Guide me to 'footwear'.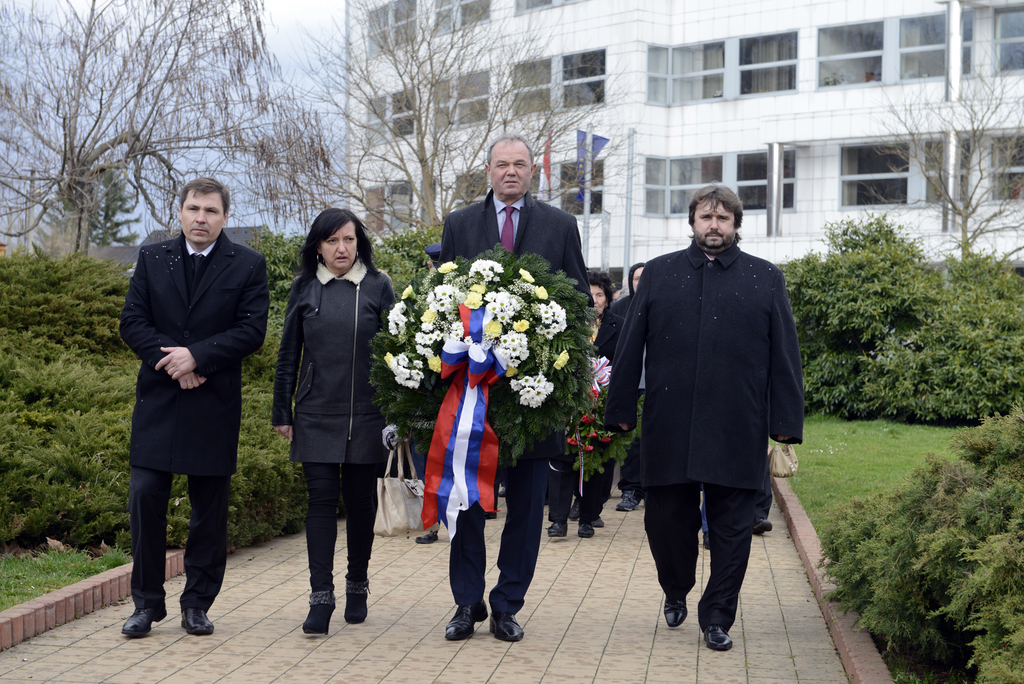
Guidance: {"x1": 496, "y1": 615, "x2": 522, "y2": 646}.
